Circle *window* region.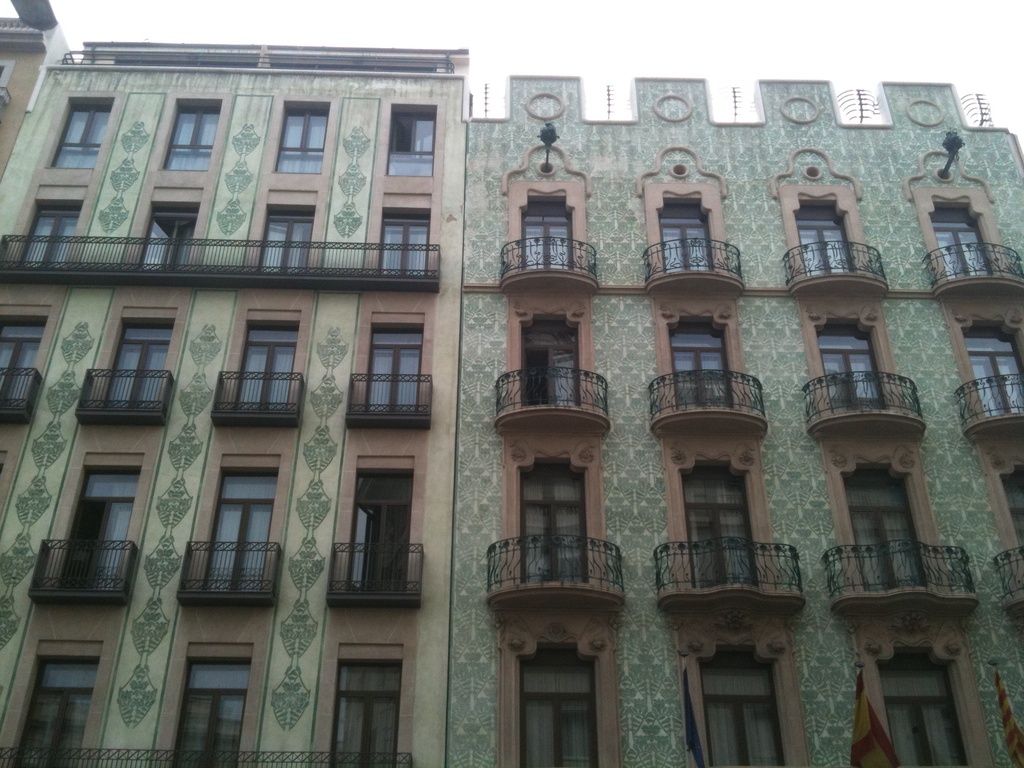
Region: rect(180, 102, 215, 164).
